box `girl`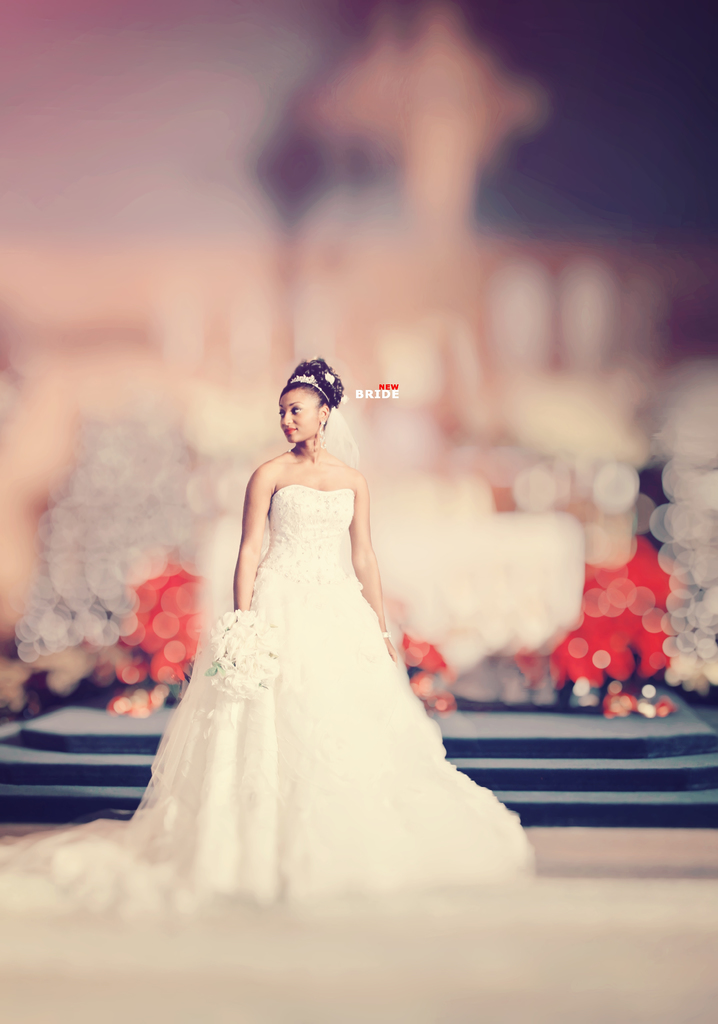
select_region(111, 344, 538, 908)
